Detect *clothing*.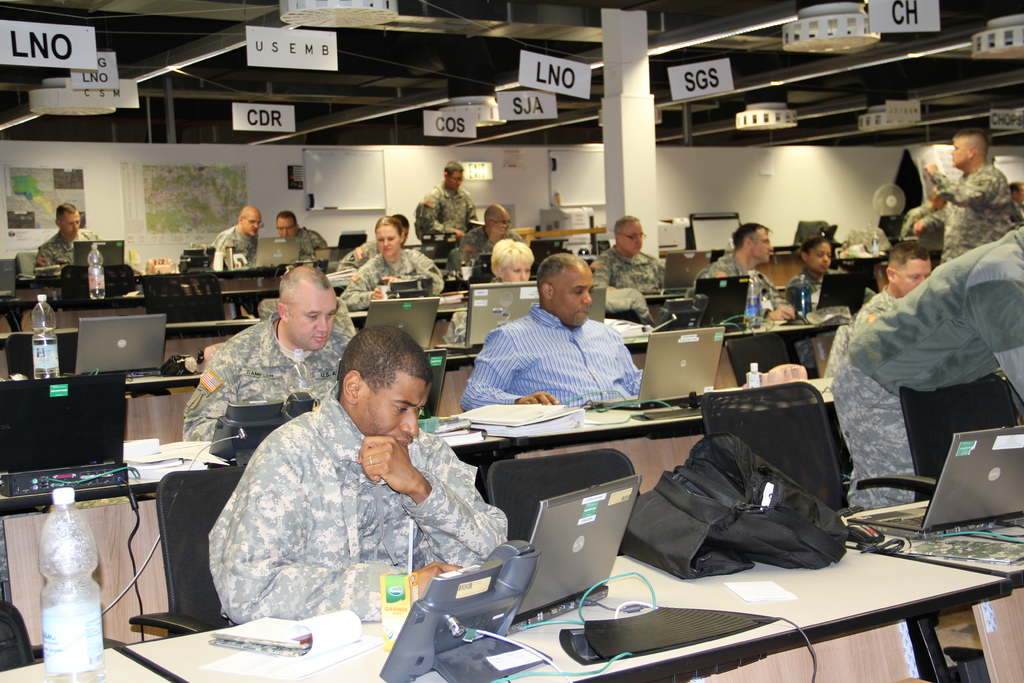
Detected at 820 220 1013 527.
